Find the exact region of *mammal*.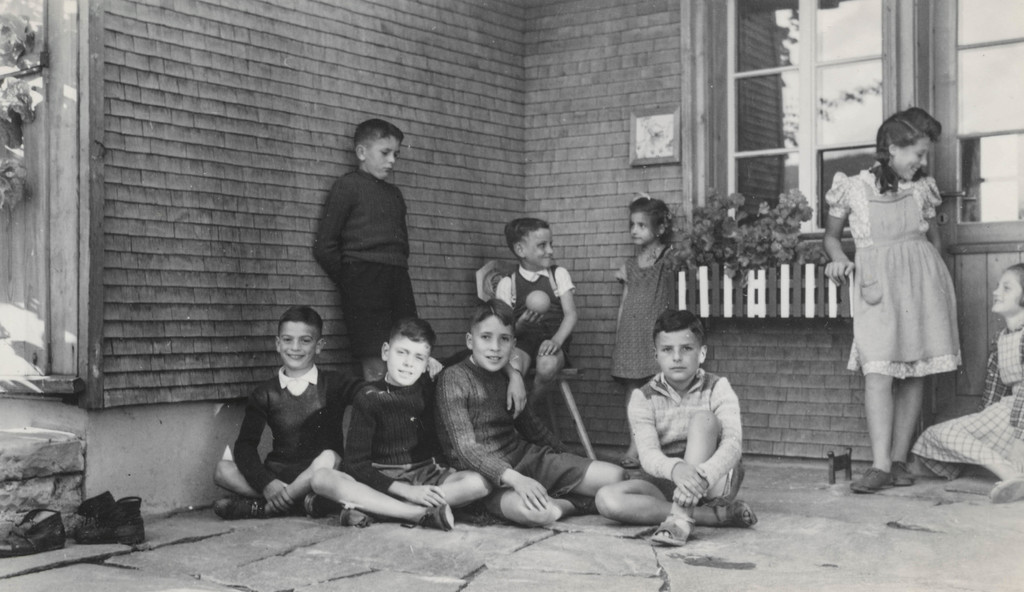
Exact region: select_region(312, 122, 422, 380).
